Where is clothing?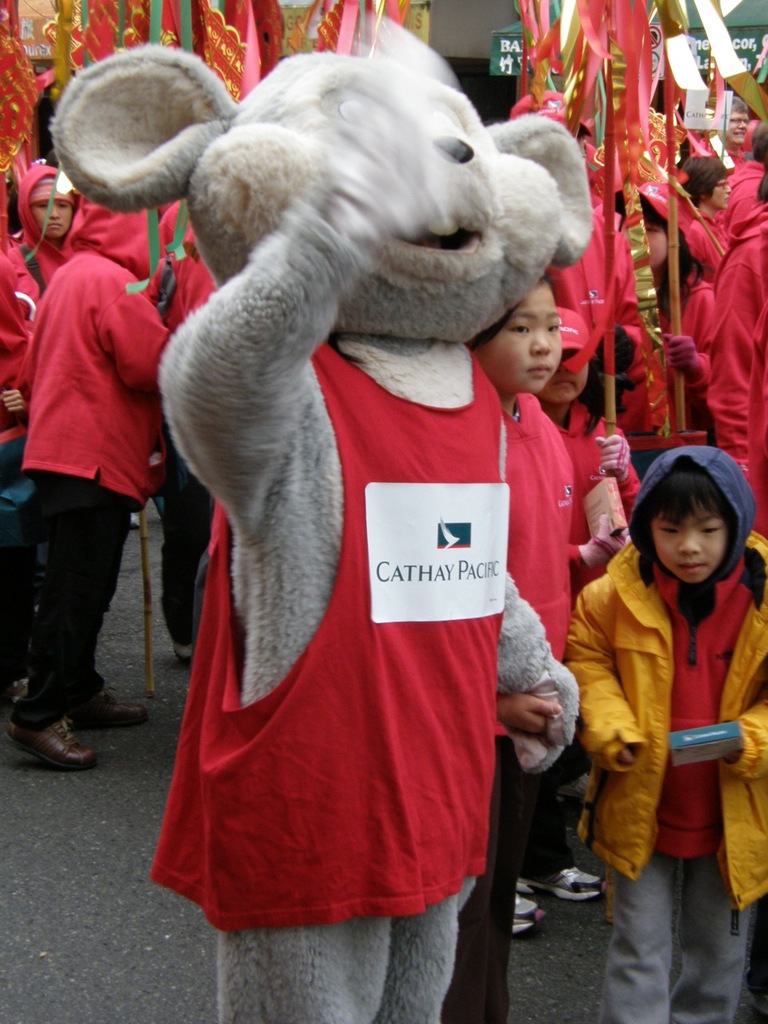
{"x1": 714, "y1": 158, "x2": 767, "y2": 237}.
